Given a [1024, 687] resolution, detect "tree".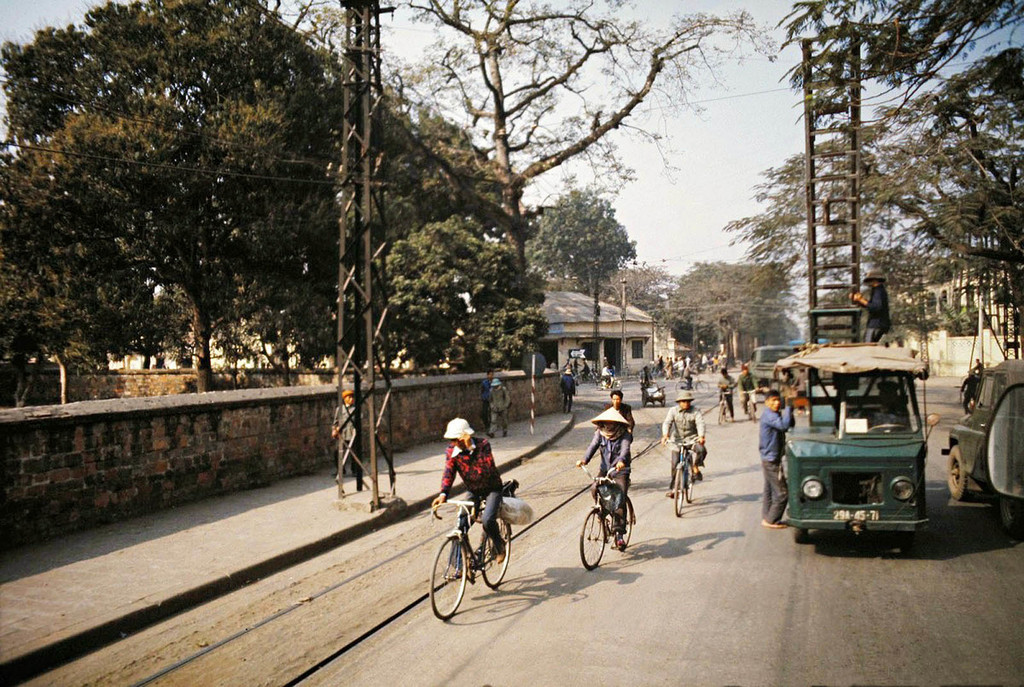
Rect(676, 255, 807, 363).
